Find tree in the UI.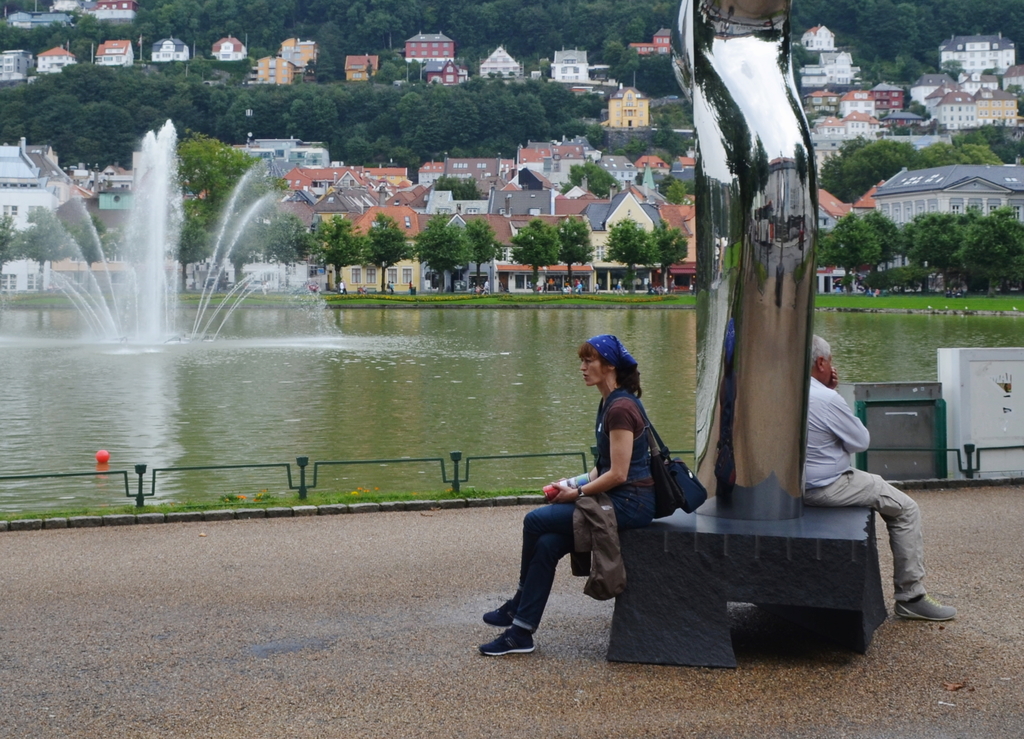
UI element at x1=430 y1=173 x2=483 y2=201.
